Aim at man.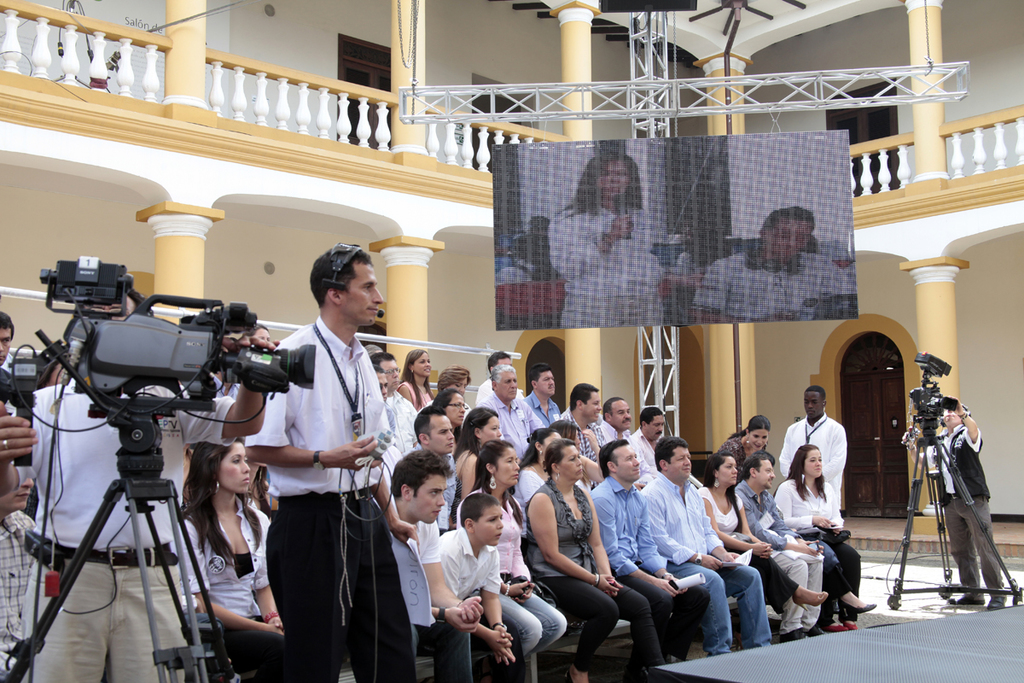
Aimed at (734,452,823,644).
